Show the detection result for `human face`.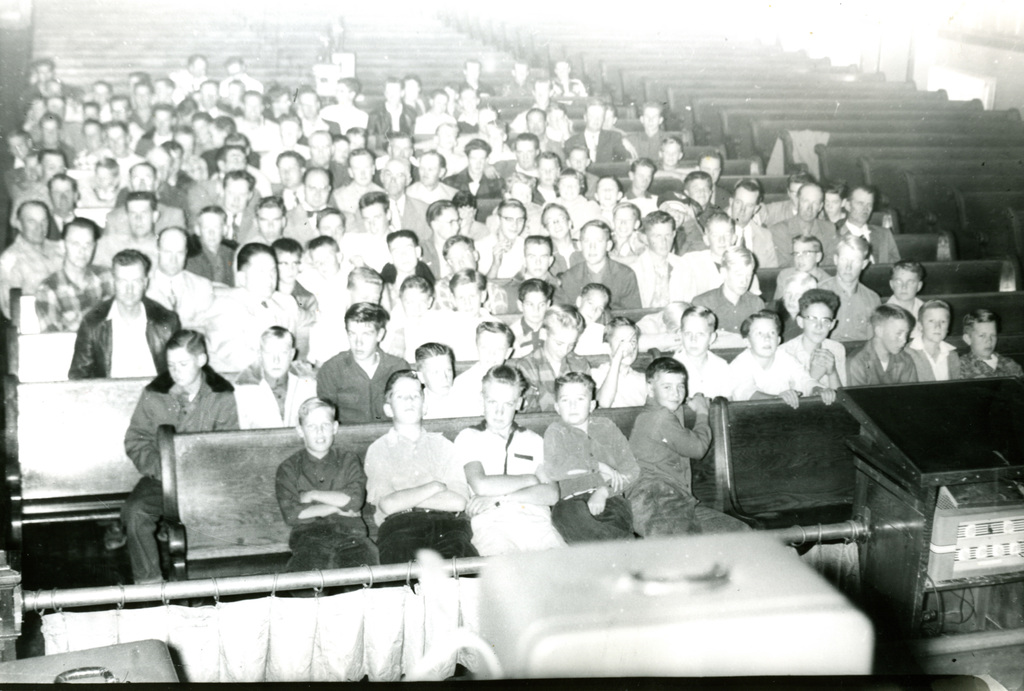
<region>497, 204, 526, 242</region>.
